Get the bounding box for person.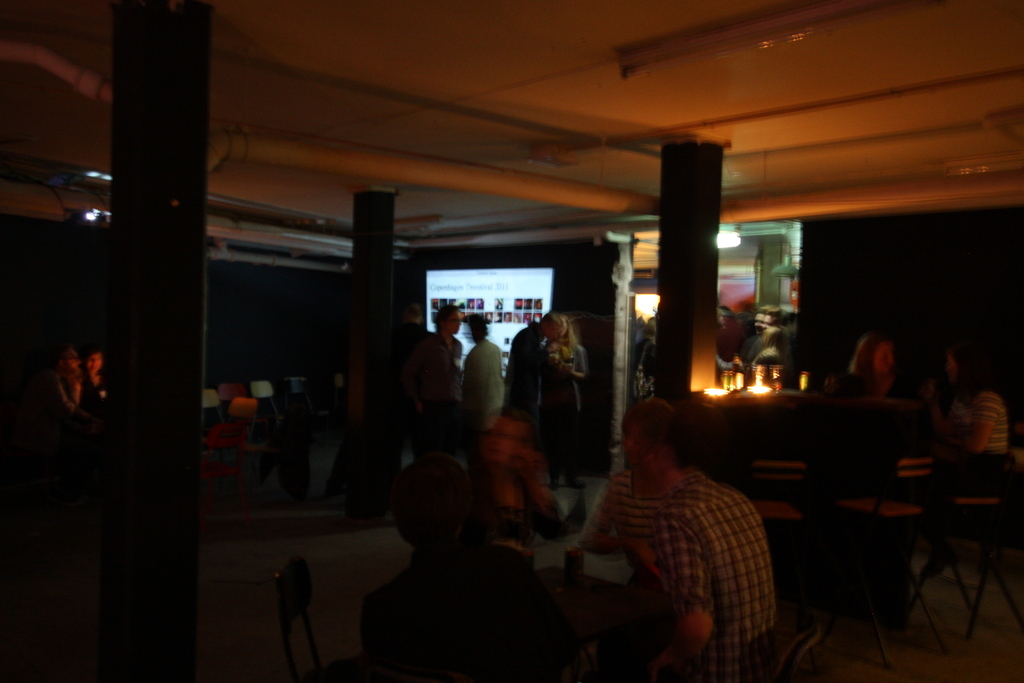
{"x1": 454, "y1": 309, "x2": 506, "y2": 450}.
